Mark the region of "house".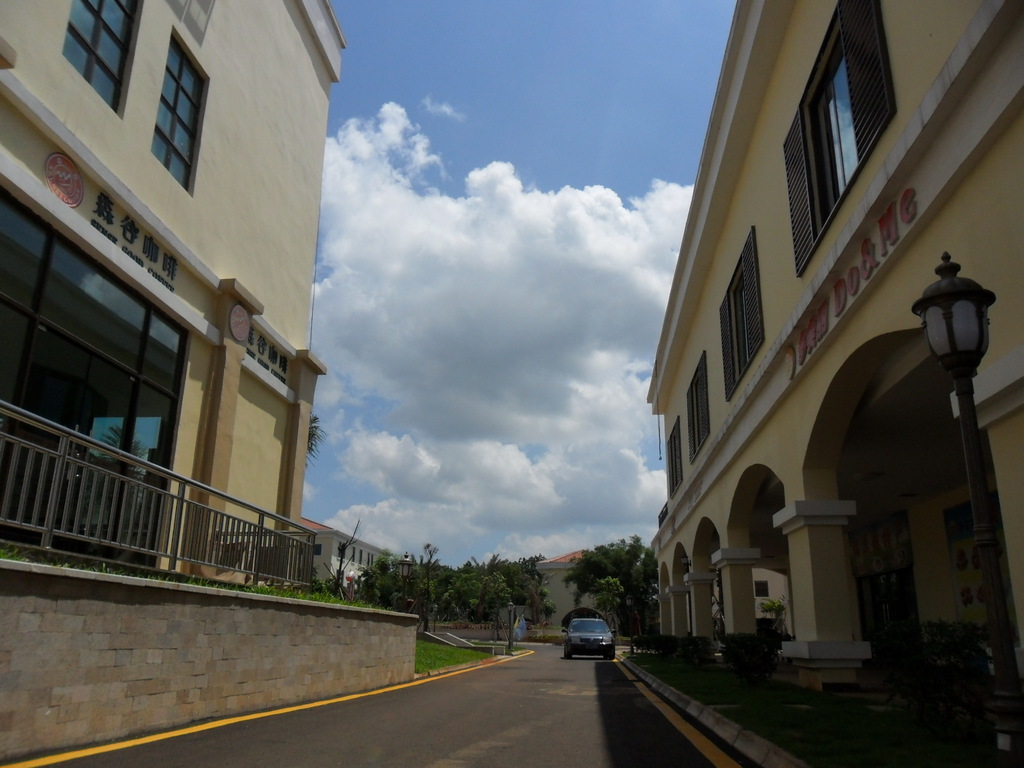
Region: Rect(0, 0, 346, 594).
